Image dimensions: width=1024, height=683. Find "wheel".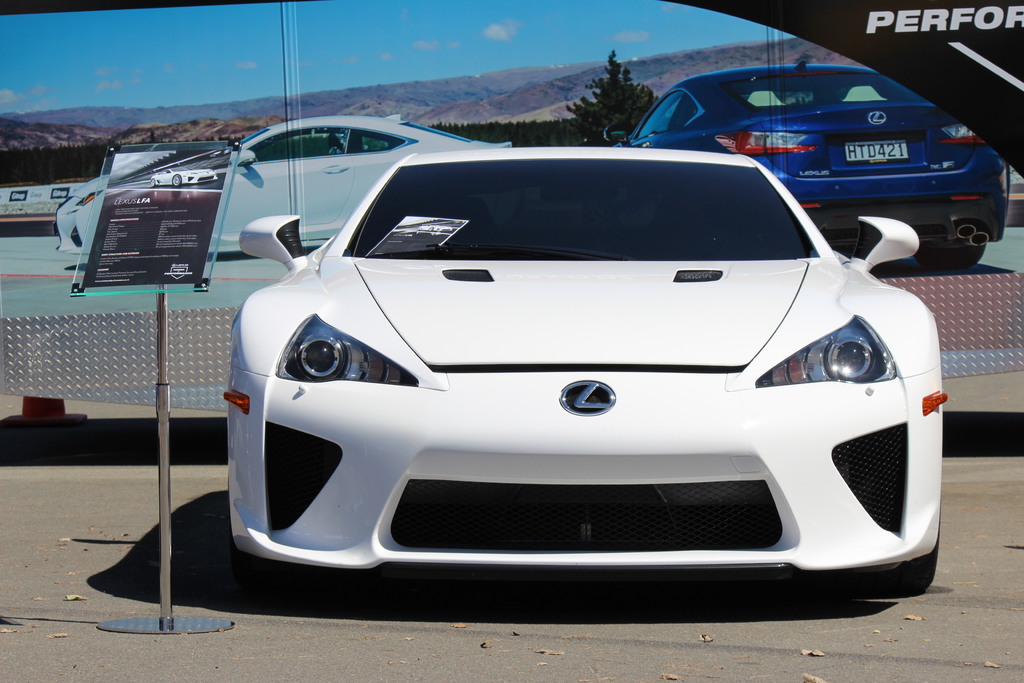
box=[170, 170, 184, 188].
